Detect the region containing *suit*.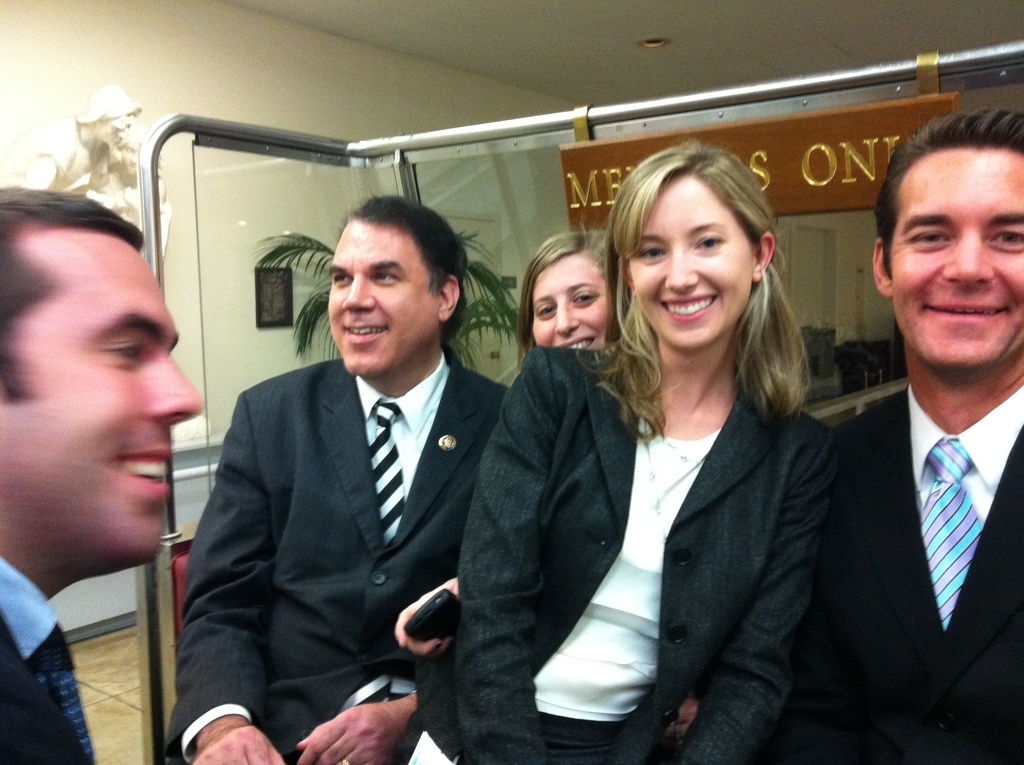
x1=450, y1=345, x2=829, y2=764.
